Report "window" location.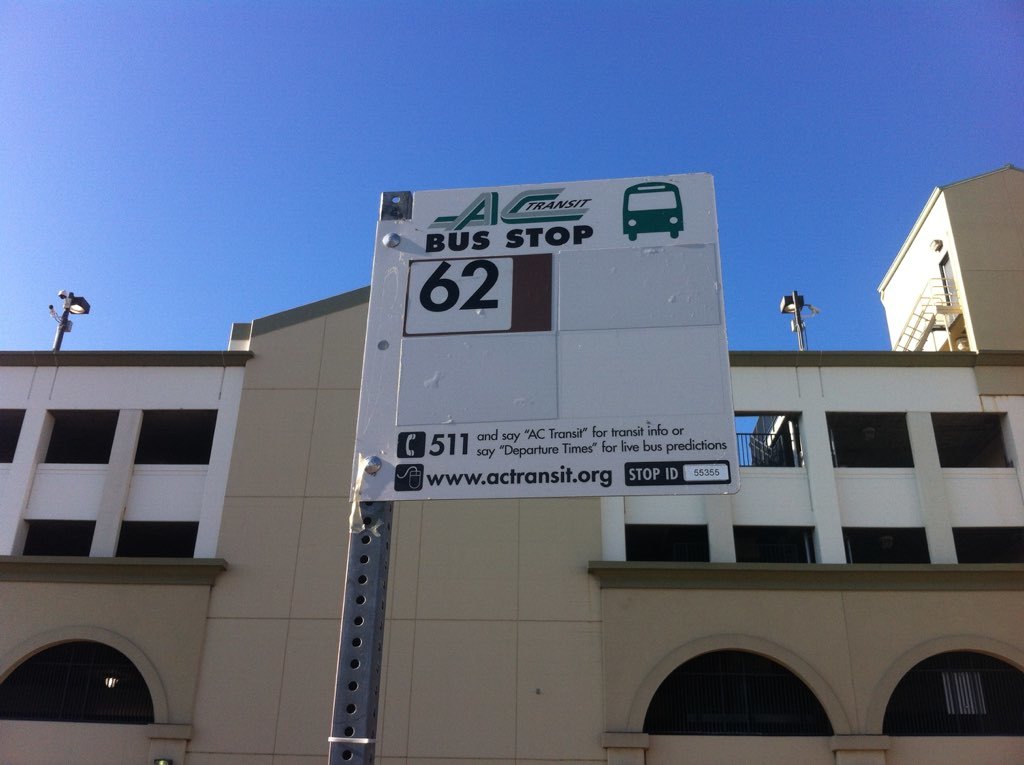
Report: crop(113, 517, 198, 557).
